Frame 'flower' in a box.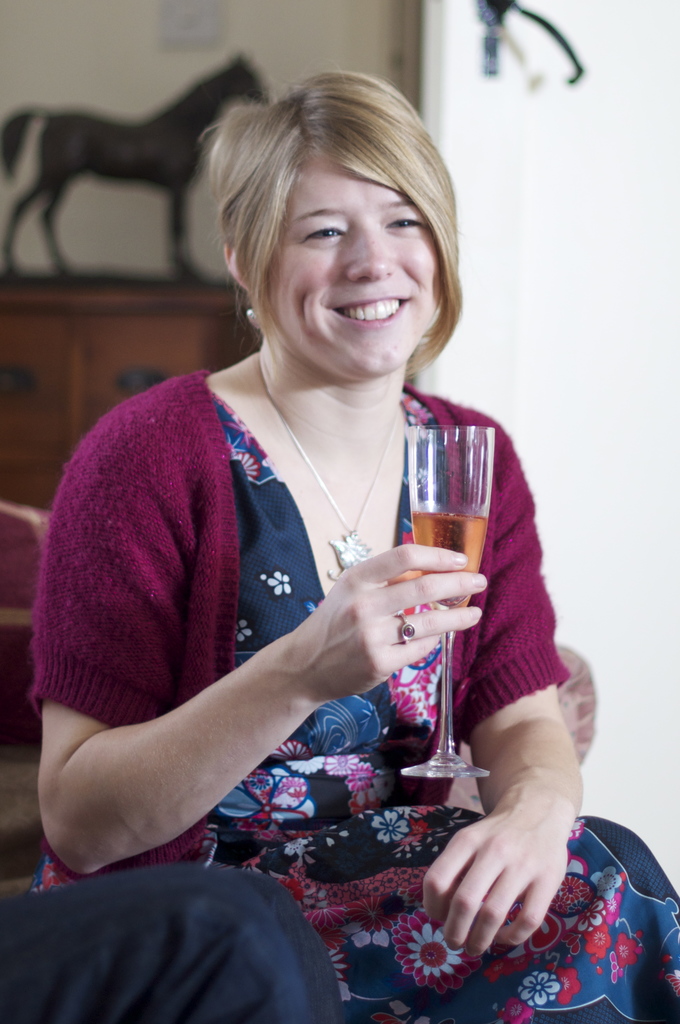
Rect(400, 393, 433, 426).
